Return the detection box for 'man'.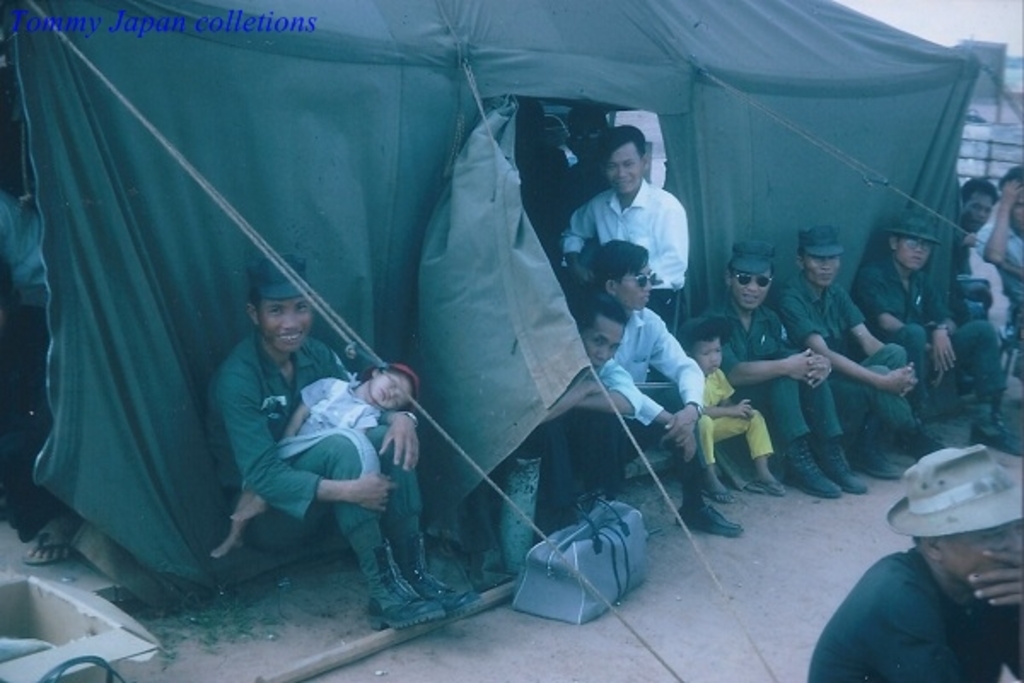
{"x1": 809, "y1": 437, "x2": 1022, "y2": 681}.
